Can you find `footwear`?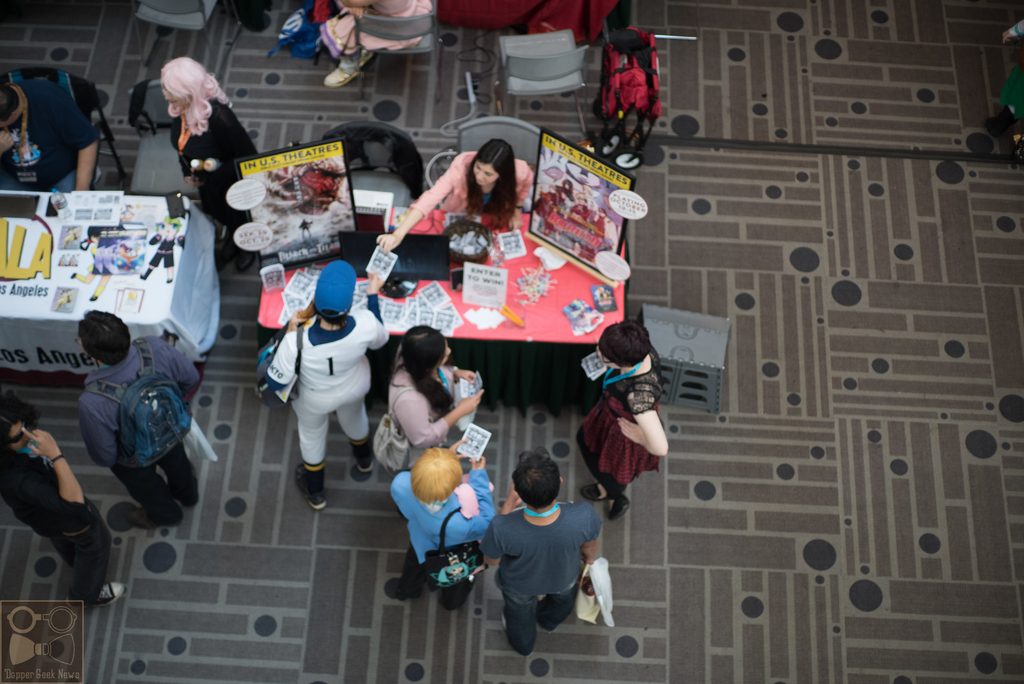
Yes, bounding box: (582,485,611,500).
